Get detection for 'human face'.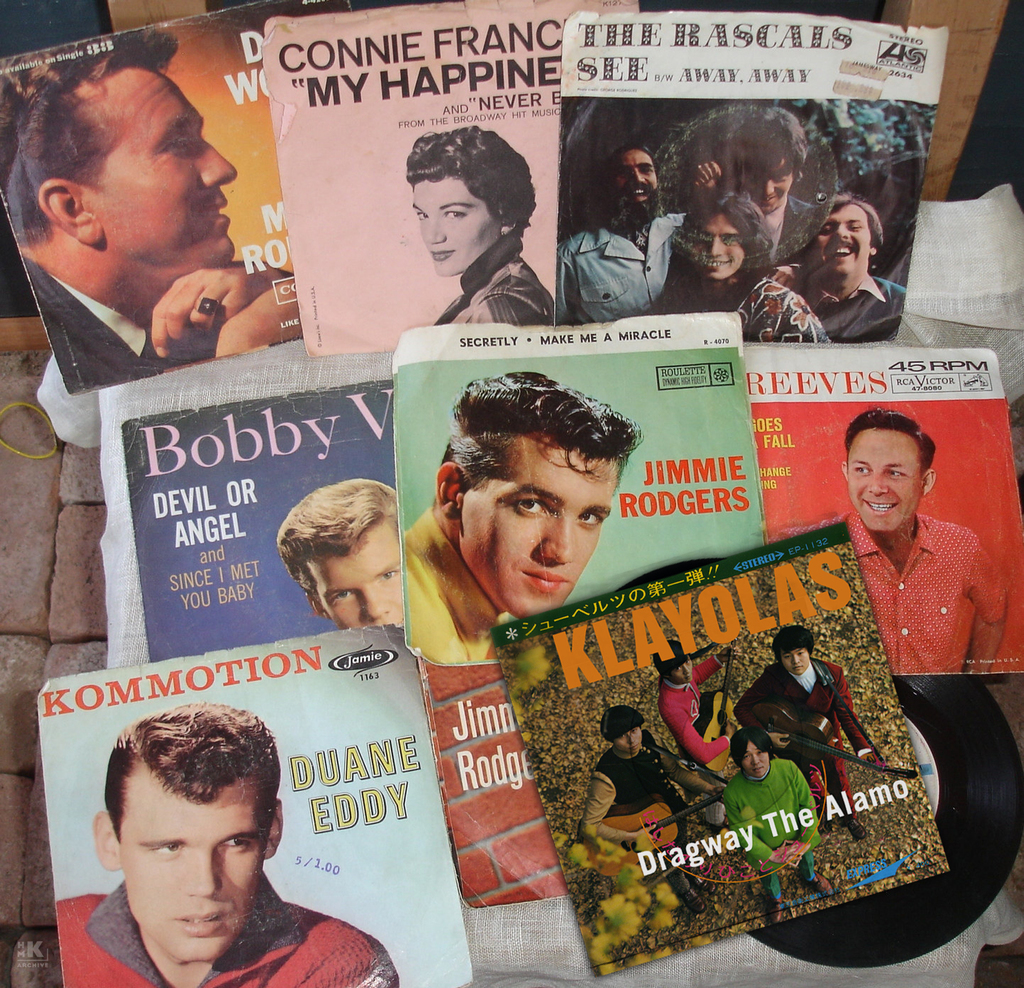
Detection: [x1=120, y1=770, x2=260, y2=957].
